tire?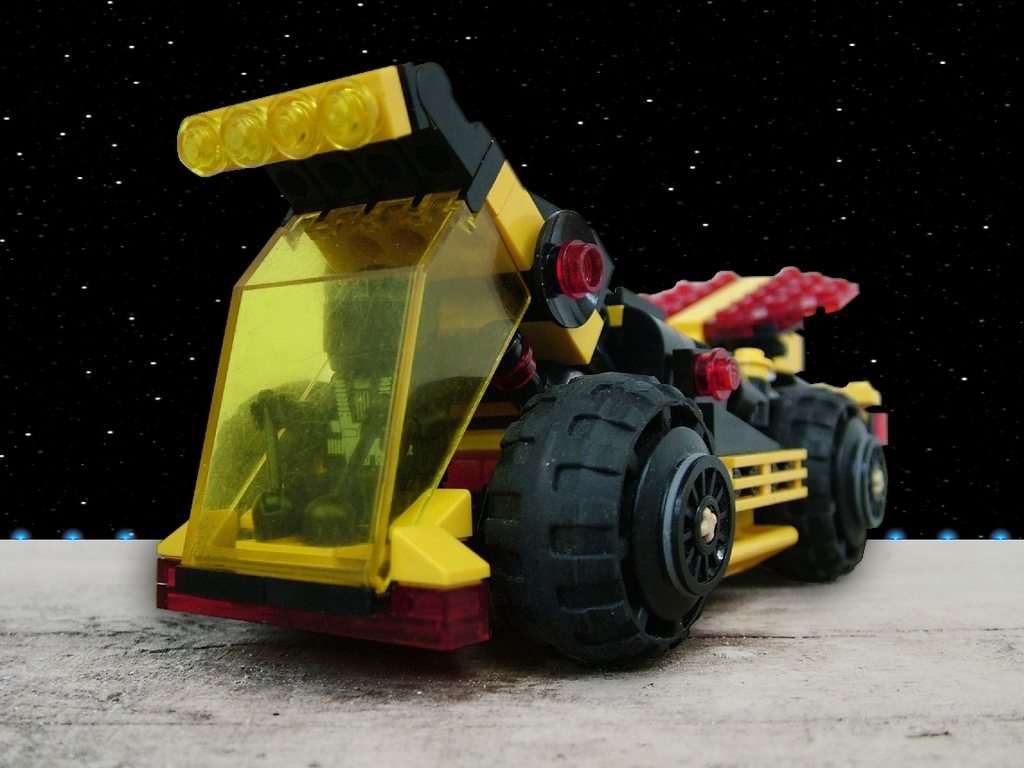
{"left": 199, "top": 381, "right": 325, "bottom": 509}
